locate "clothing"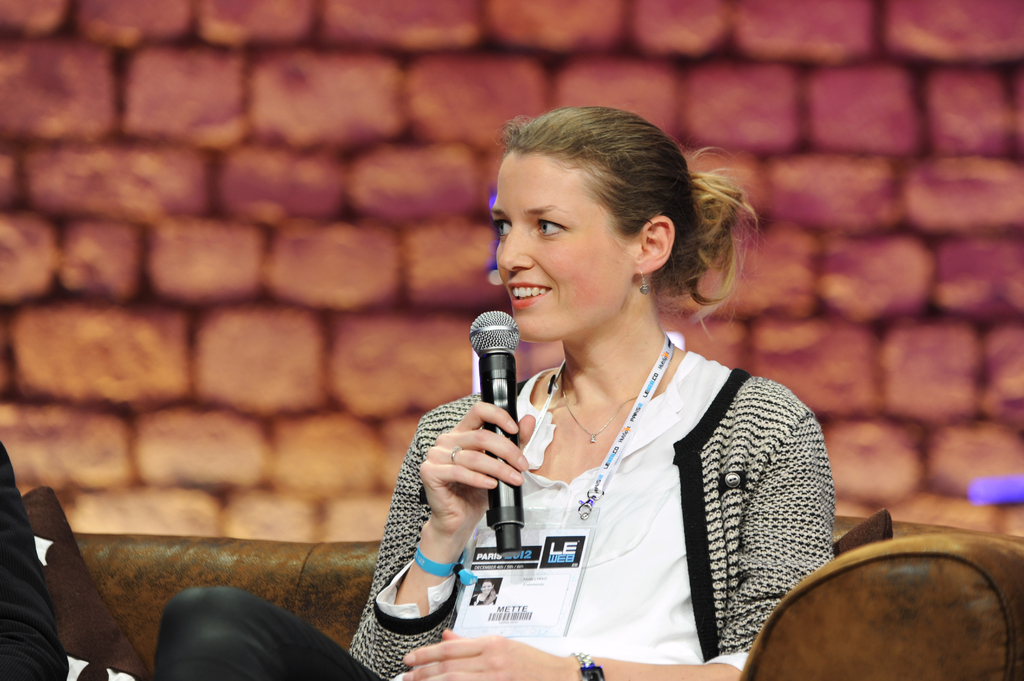
l=388, t=315, r=851, b=660
